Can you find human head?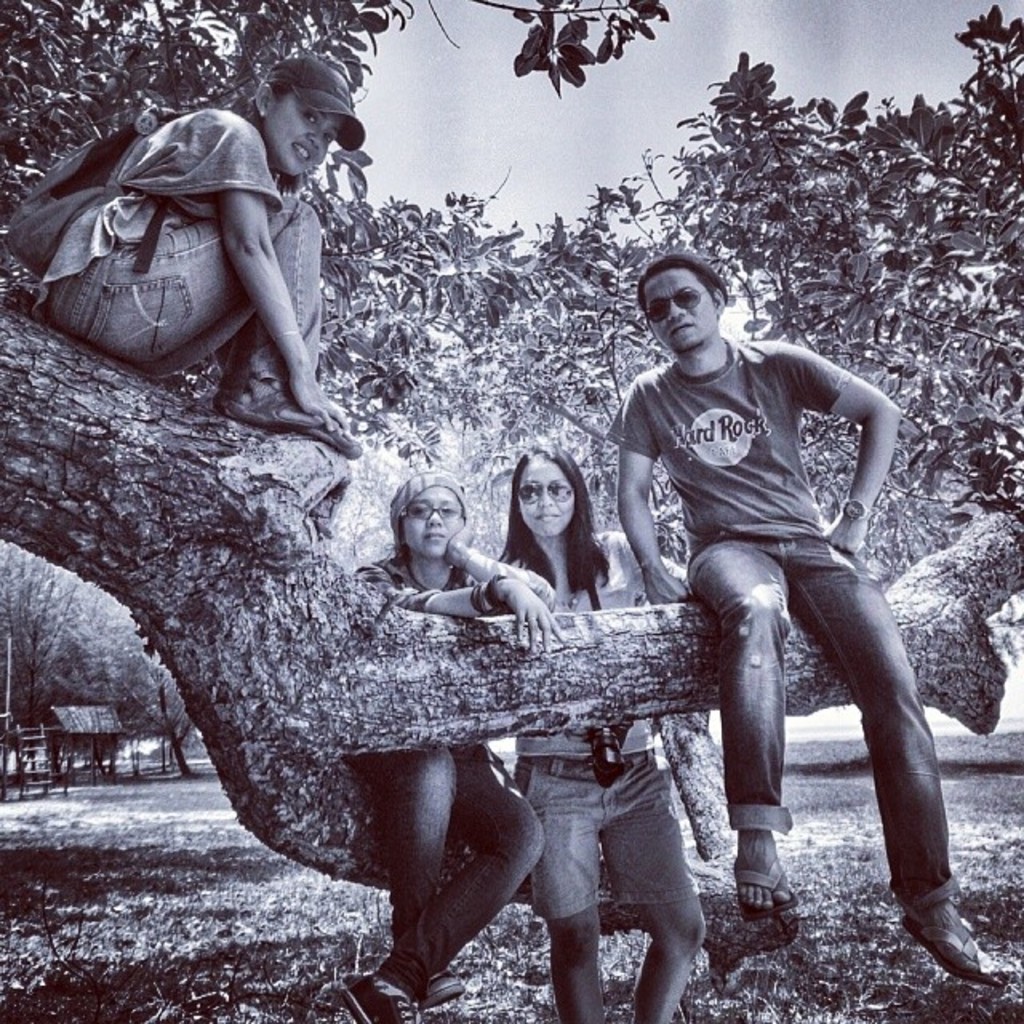
Yes, bounding box: [x1=237, y1=64, x2=357, y2=176].
